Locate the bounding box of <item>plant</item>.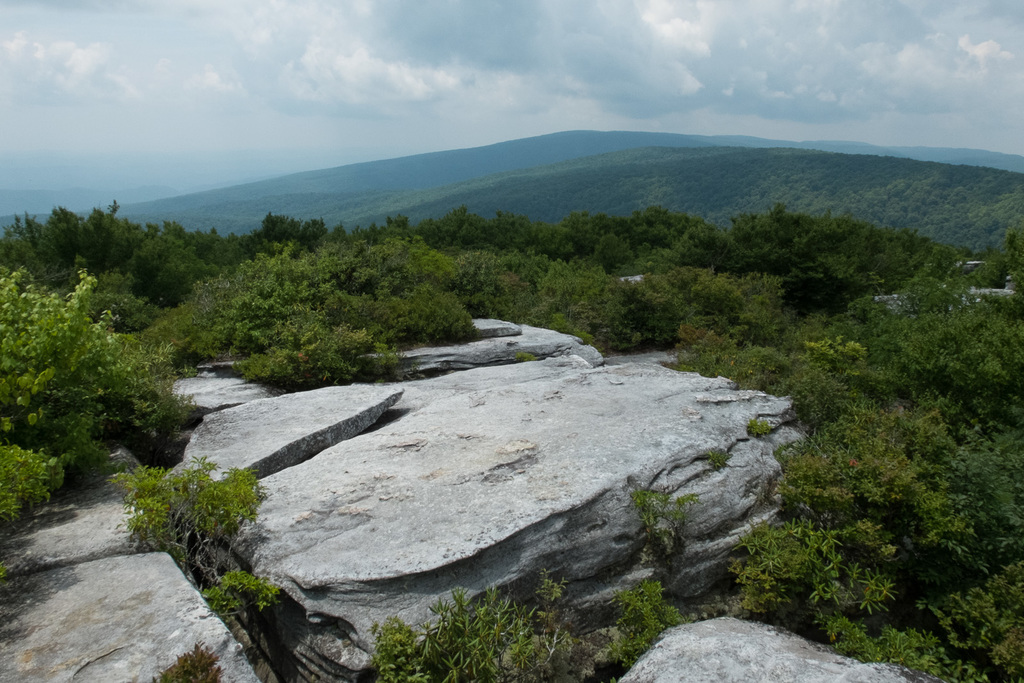
Bounding box: select_region(744, 415, 773, 438).
